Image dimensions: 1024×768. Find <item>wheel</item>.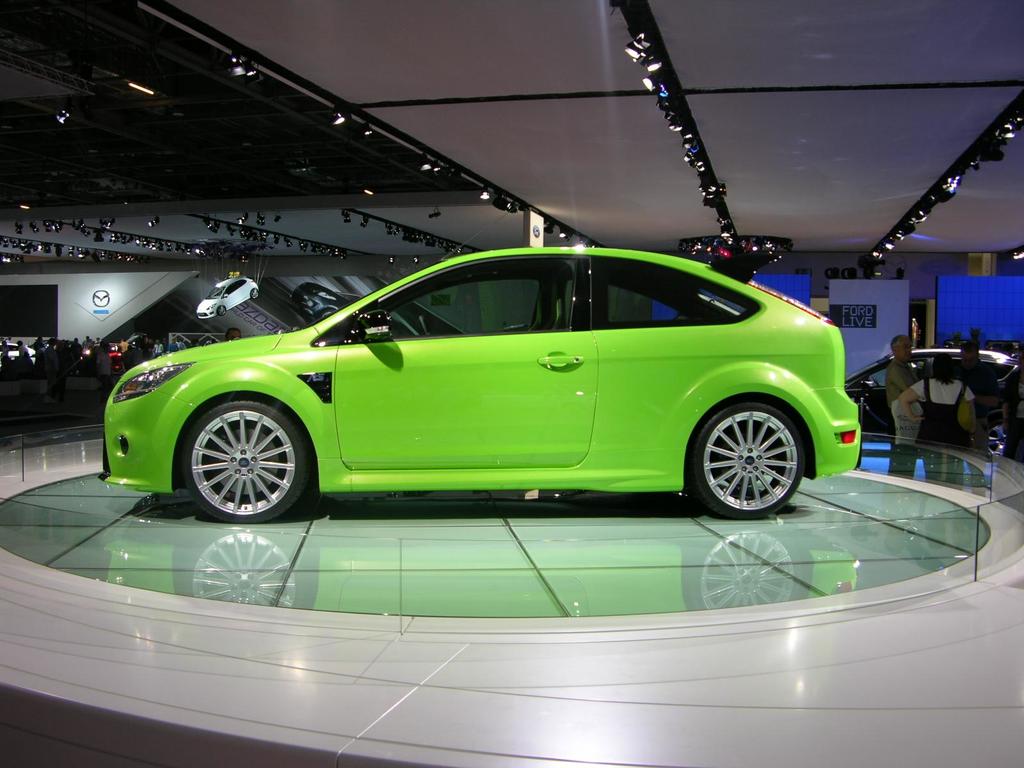
BBox(216, 302, 222, 318).
